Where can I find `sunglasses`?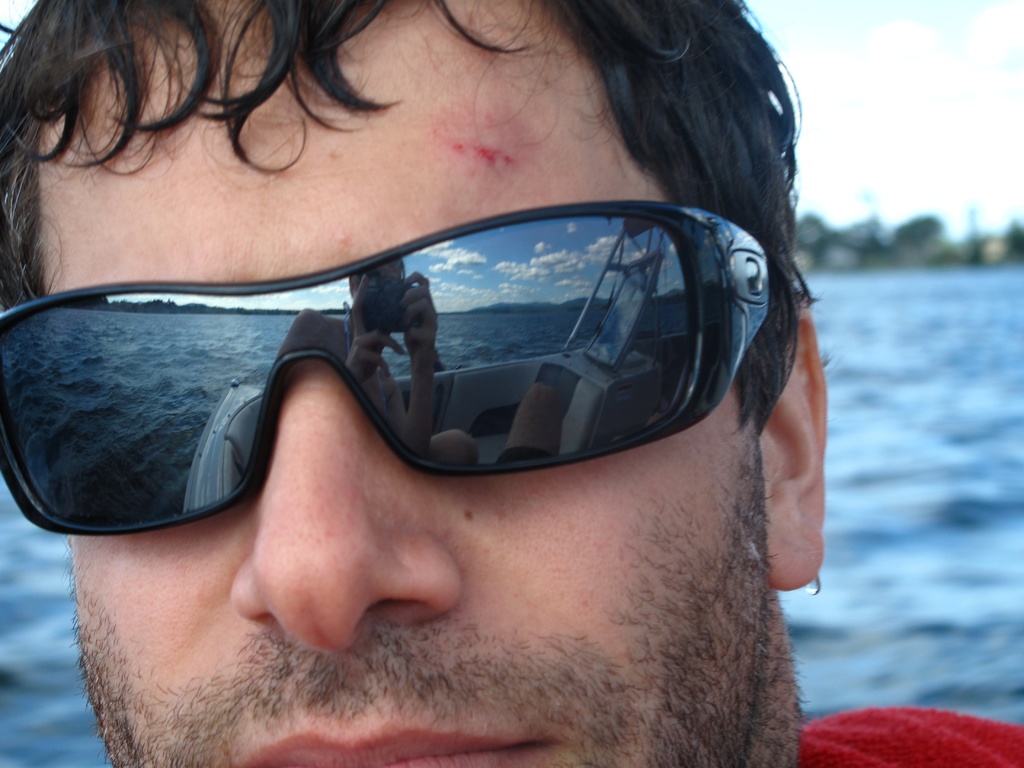
You can find it at (0, 207, 771, 538).
